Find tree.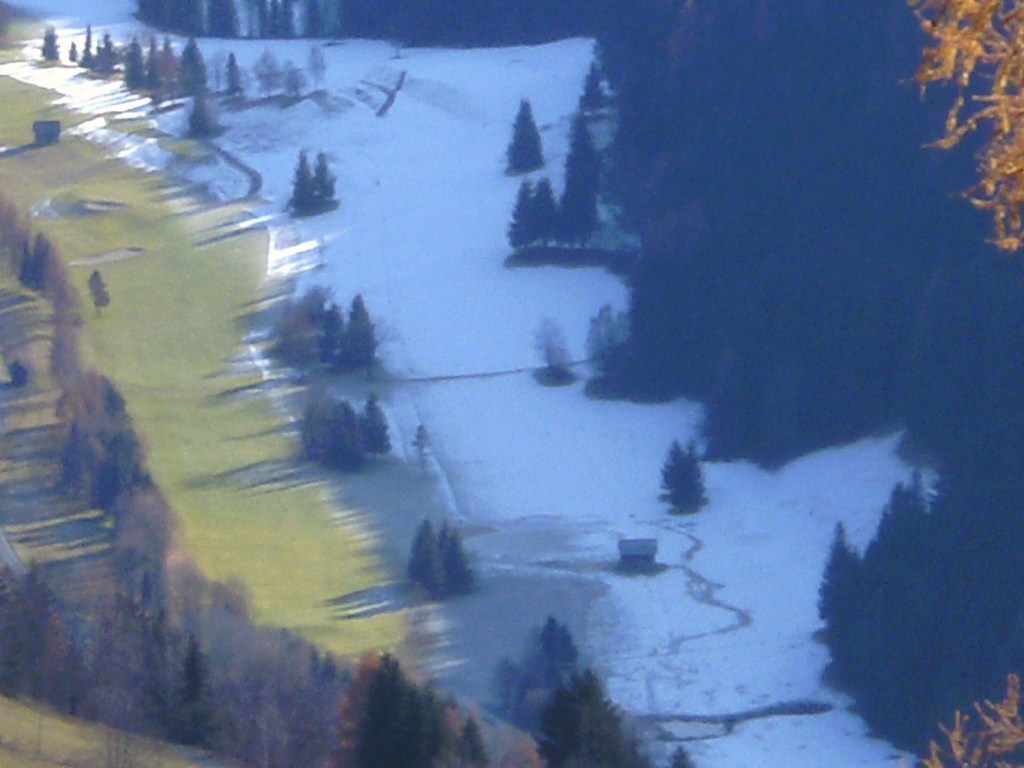
<bbox>666, 437, 705, 516</bbox>.
